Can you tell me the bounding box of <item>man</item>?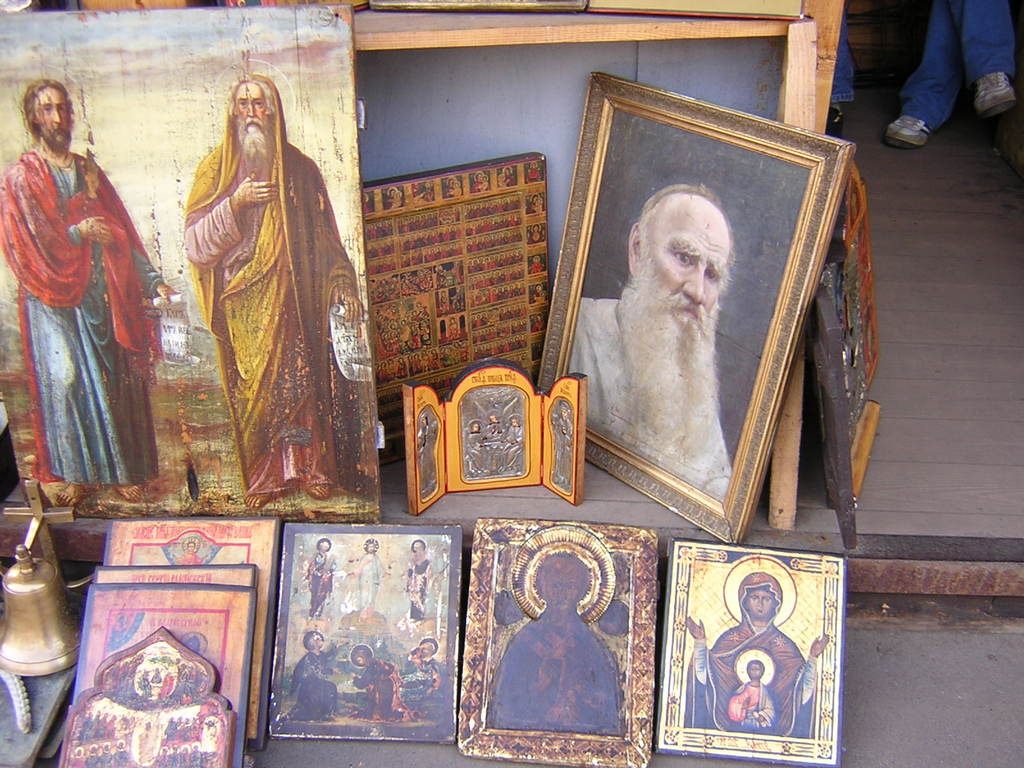
bbox=[170, 540, 210, 566].
